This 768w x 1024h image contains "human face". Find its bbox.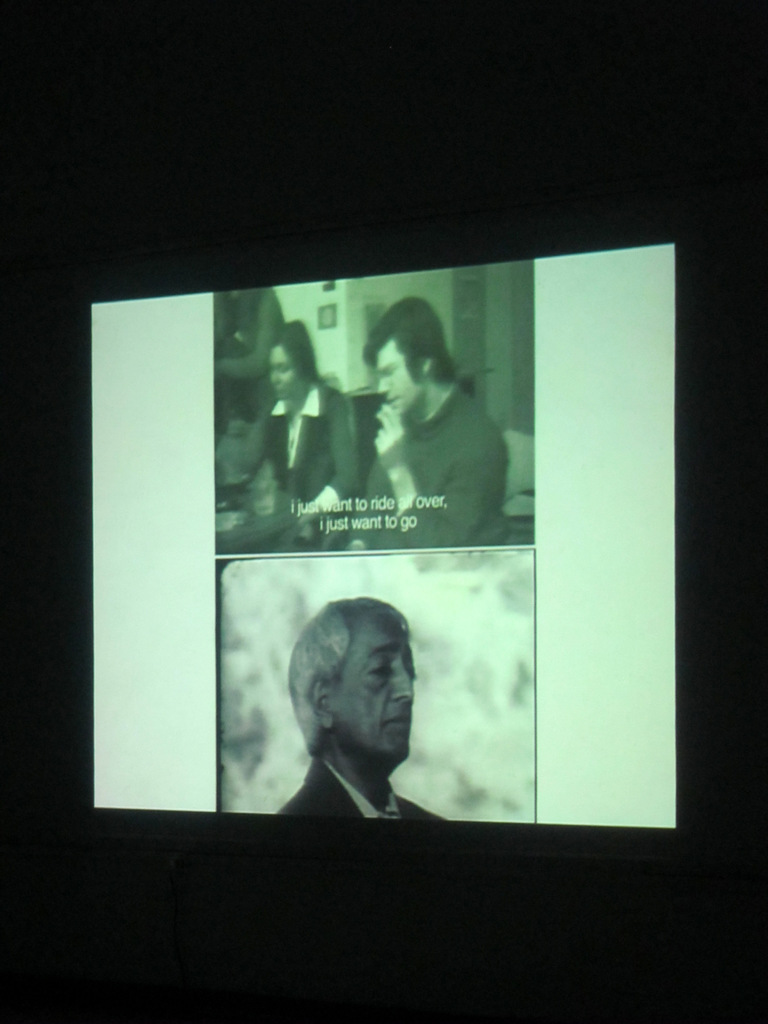
left=379, top=356, right=412, bottom=412.
